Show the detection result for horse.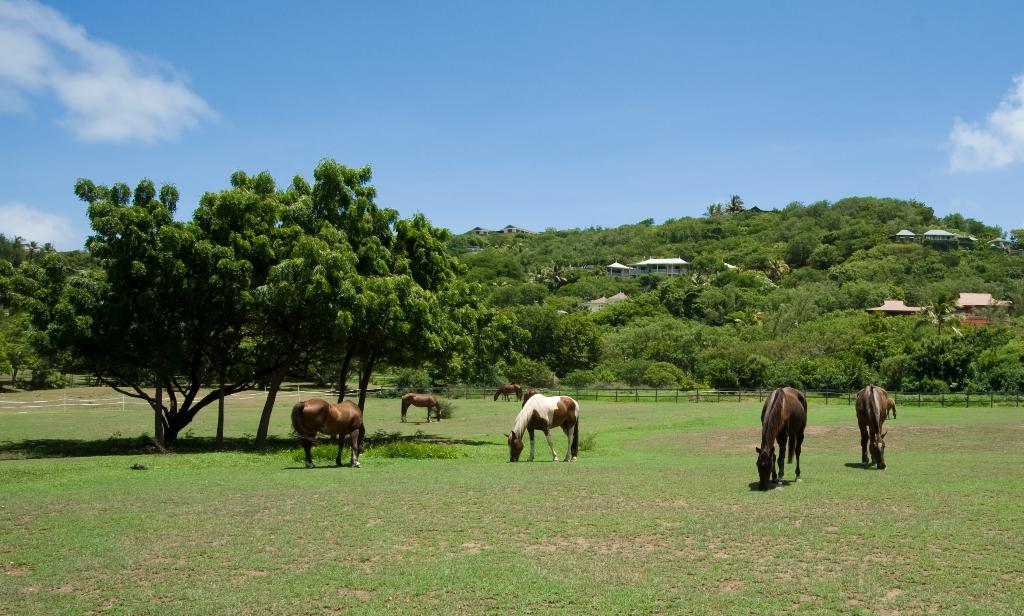
<region>400, 393, 442, 425</region>.
